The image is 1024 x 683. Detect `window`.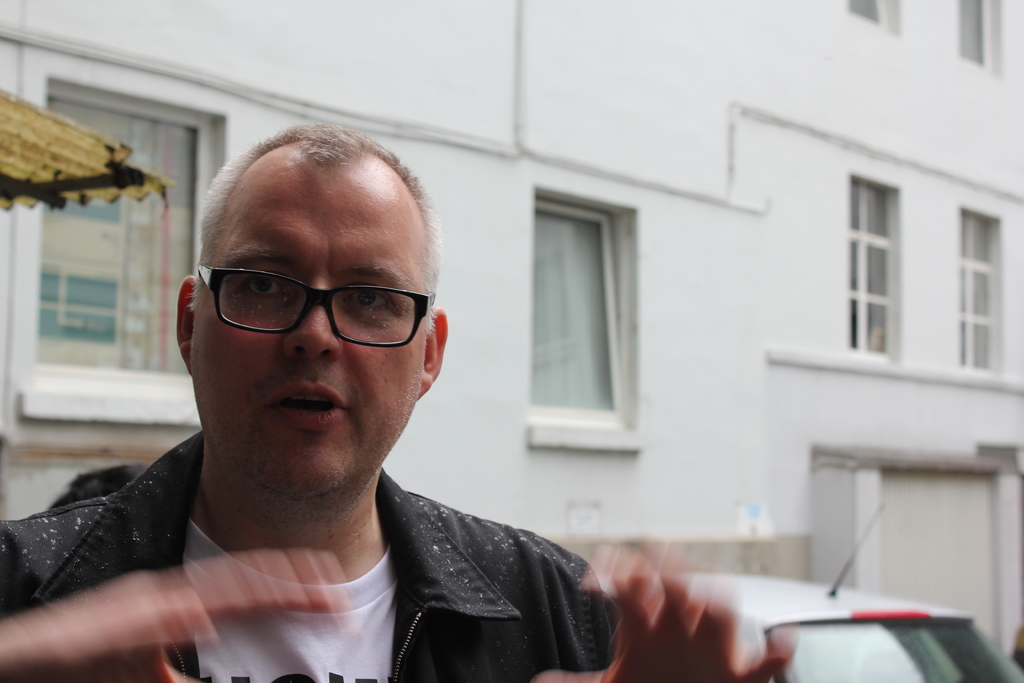
Detection: l=533, t=205, r=617, b=414.
